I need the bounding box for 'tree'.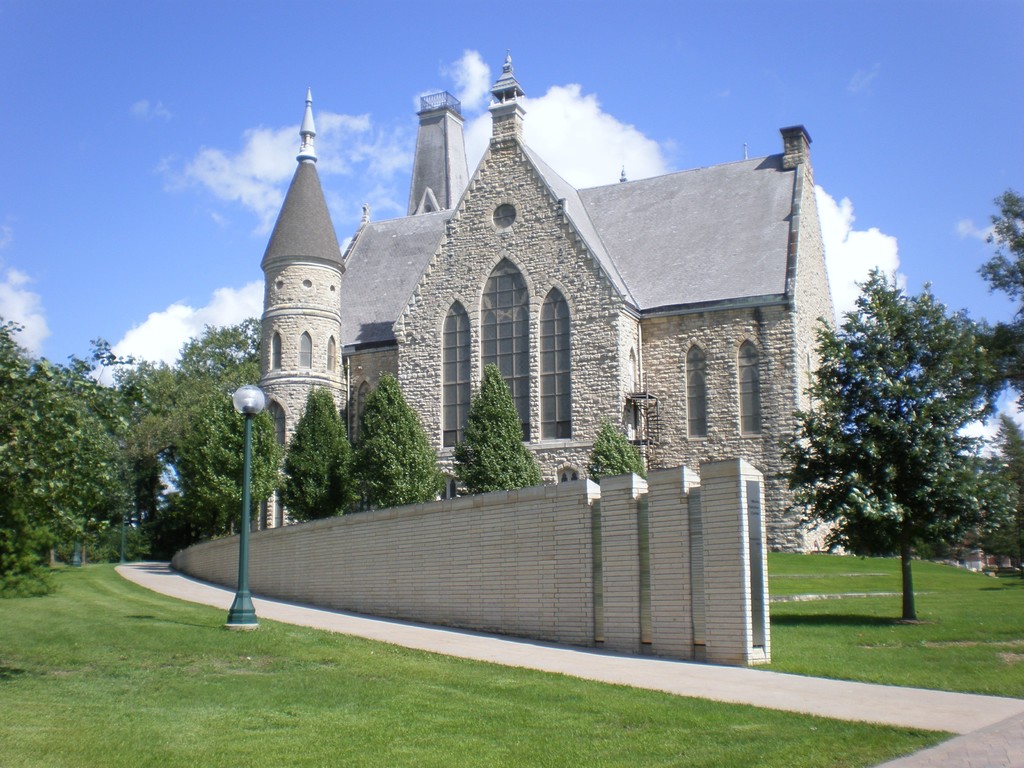
Here it is: rect(188, 397, 273, 532).
